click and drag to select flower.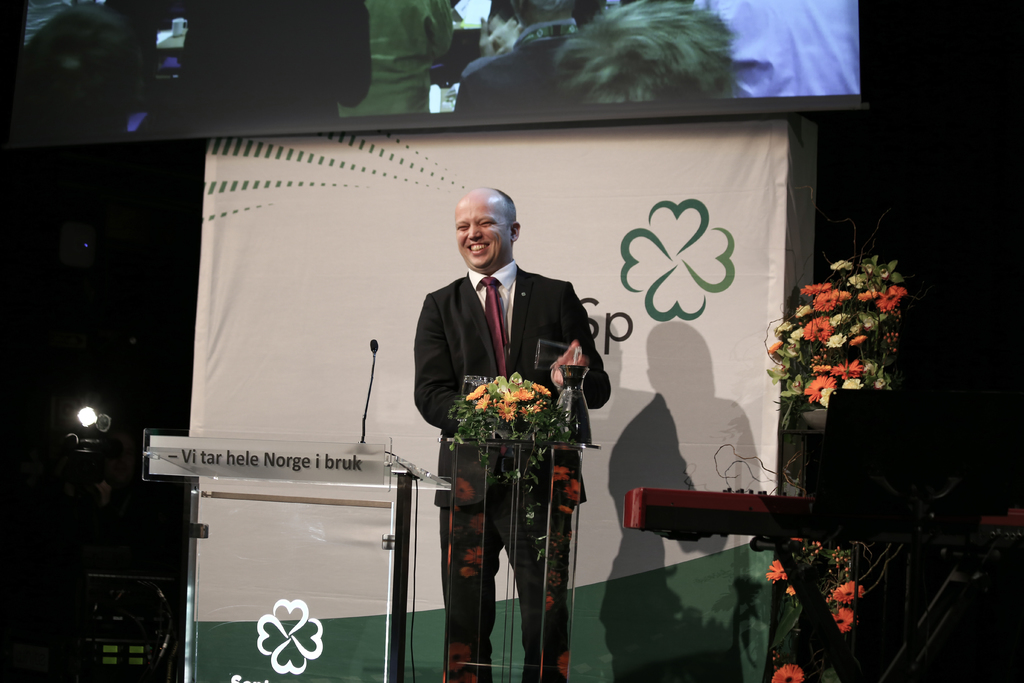
Selection: box(844, 358, 866, 378).
